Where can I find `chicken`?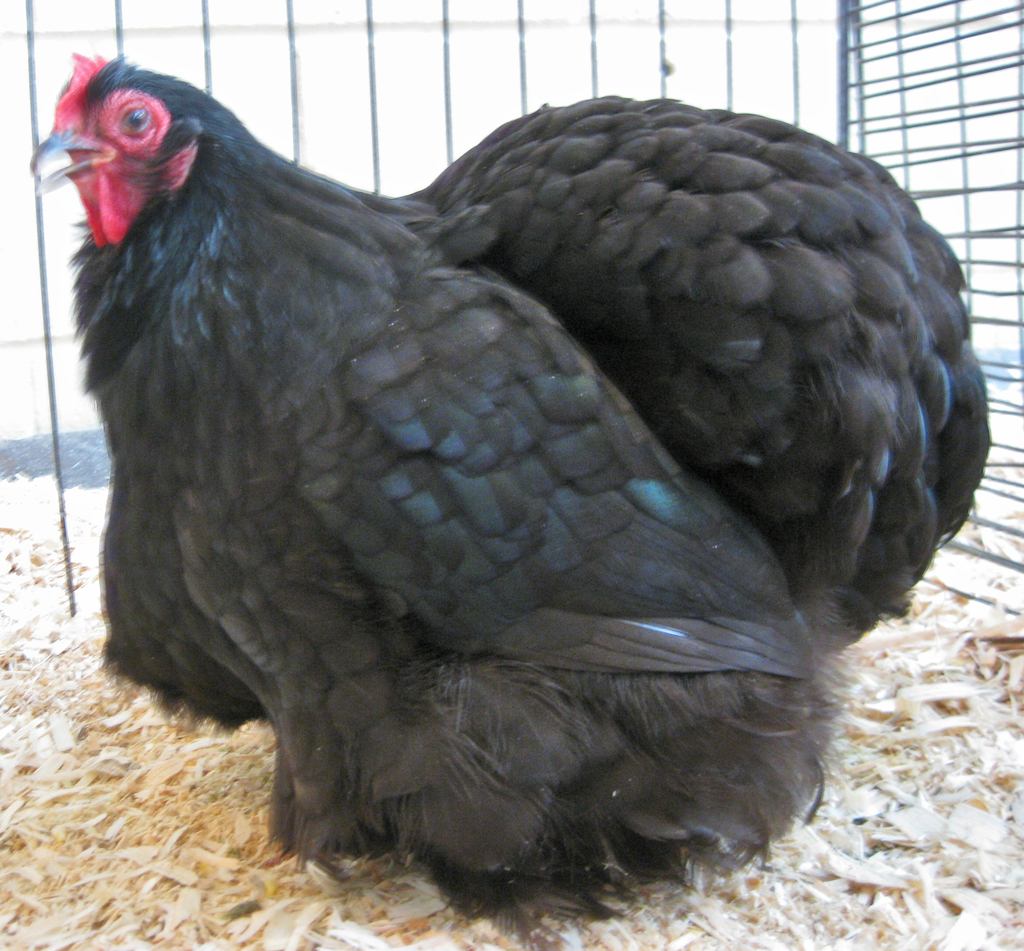
You can find it at <bbox>22, 49, 1005, 921</bbox>.
